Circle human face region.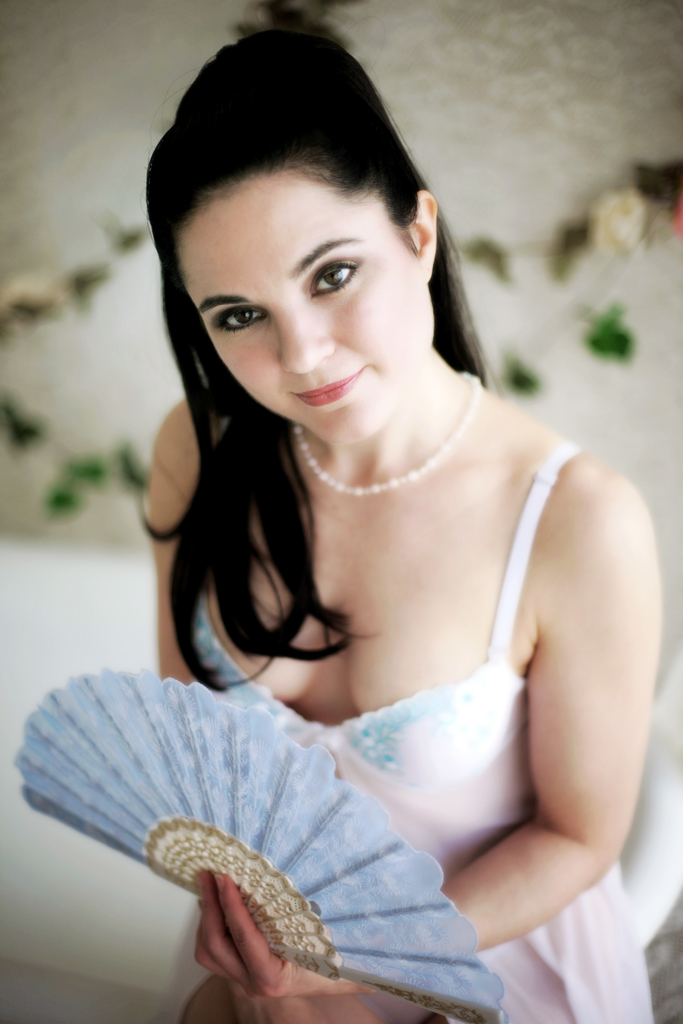
Region: 174,175,429,447.
